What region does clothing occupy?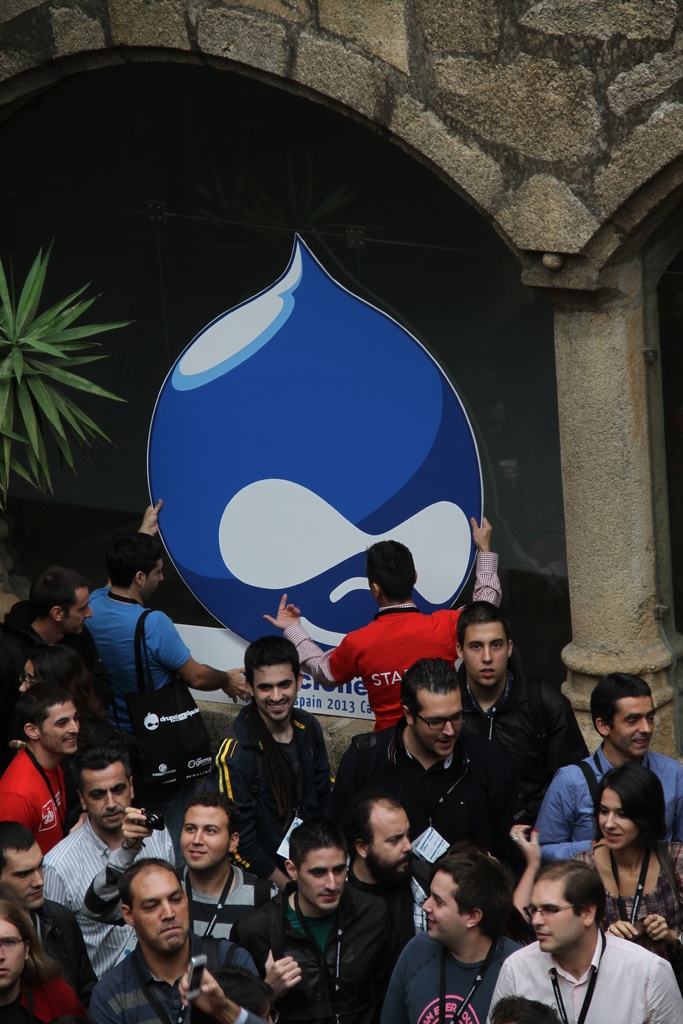
{"left": 3, "top": 748, "right": 78, "bottom": 846}.
